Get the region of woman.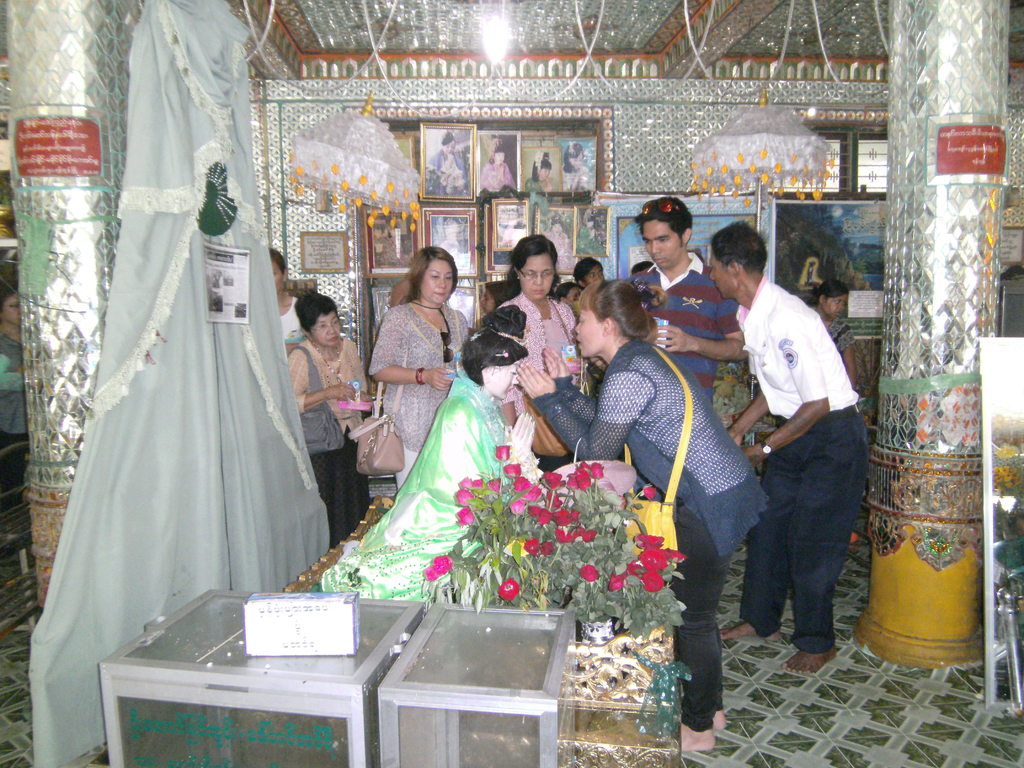
(492, 225, 611, 492).
